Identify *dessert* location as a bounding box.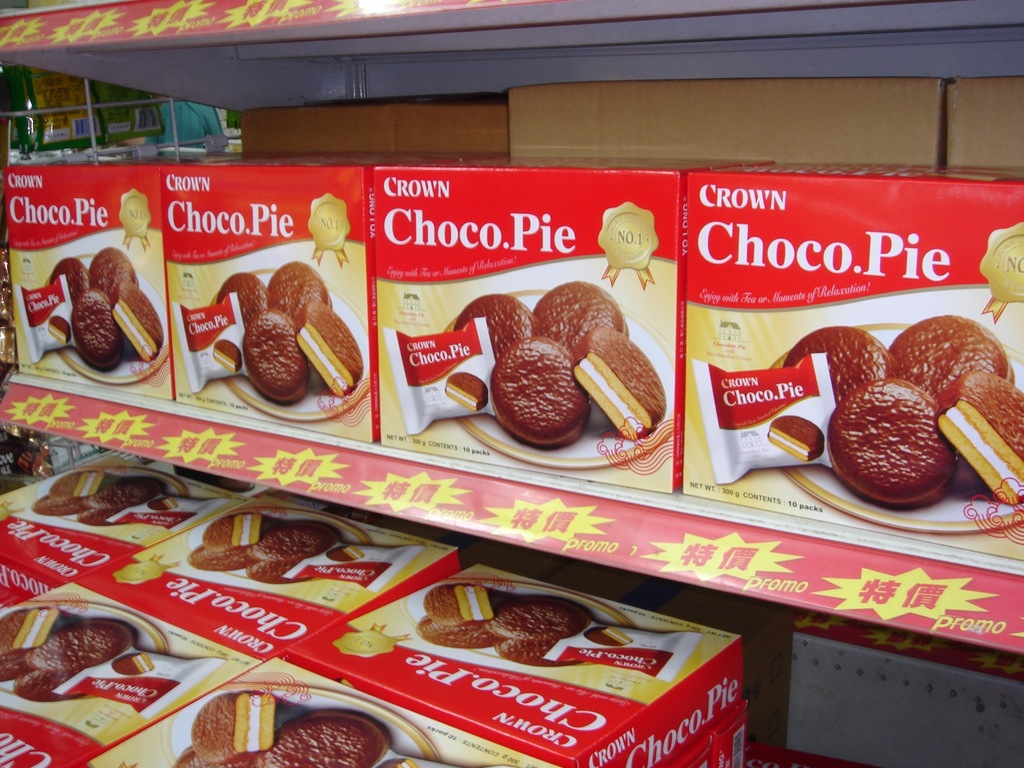
178, 692, 388, 767.
